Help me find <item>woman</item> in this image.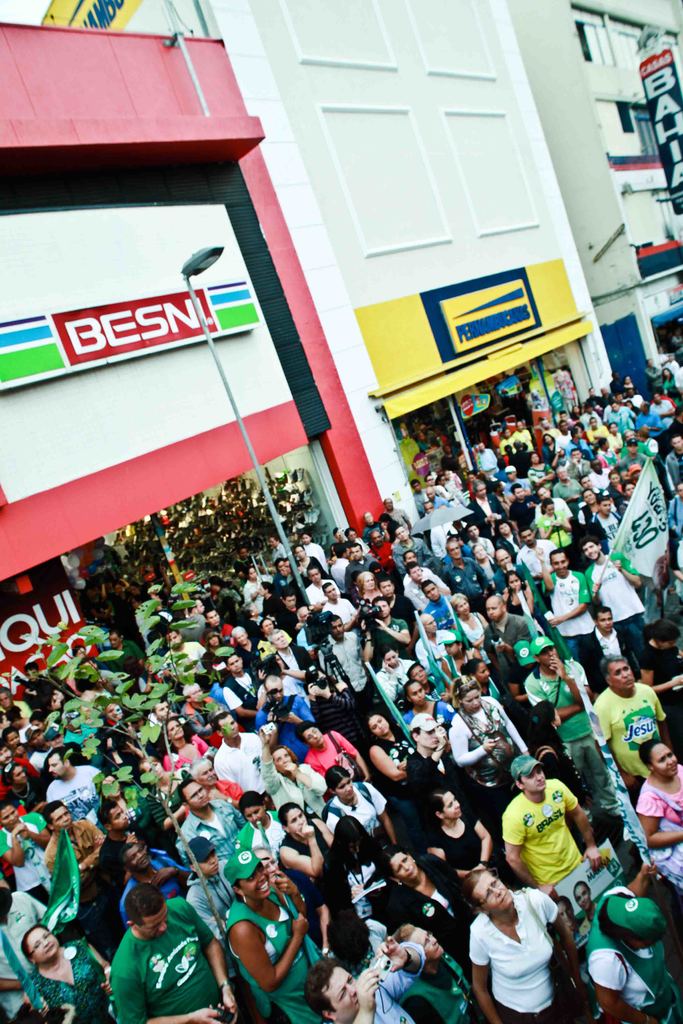
Found it: Rect(327, 760, 397, 846).
